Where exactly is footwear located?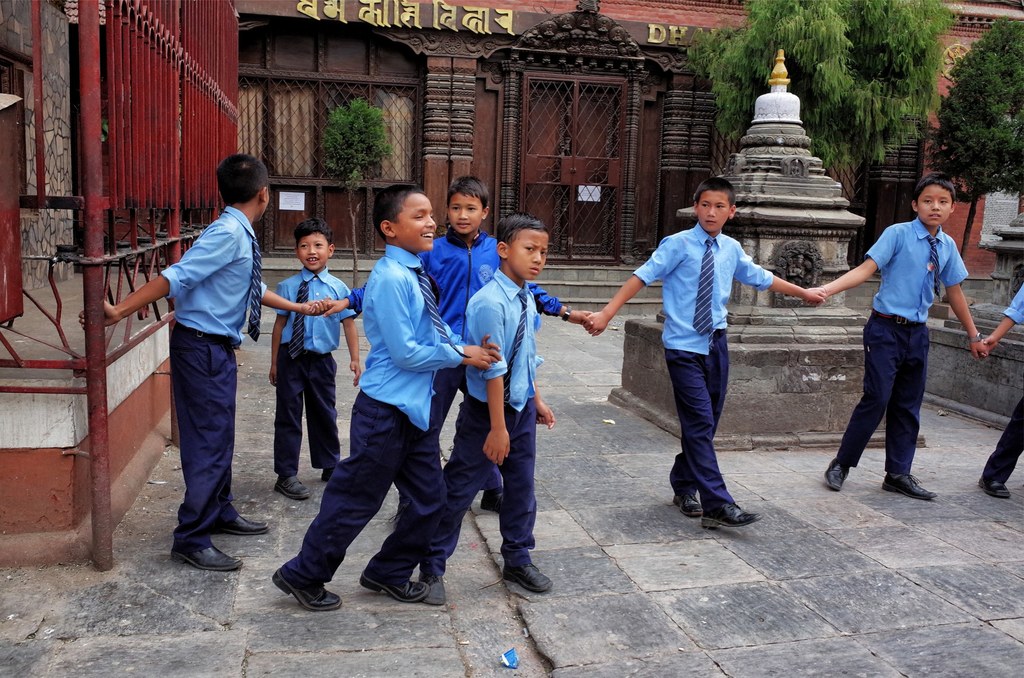
Its bounding box is 486/494/509/515.
